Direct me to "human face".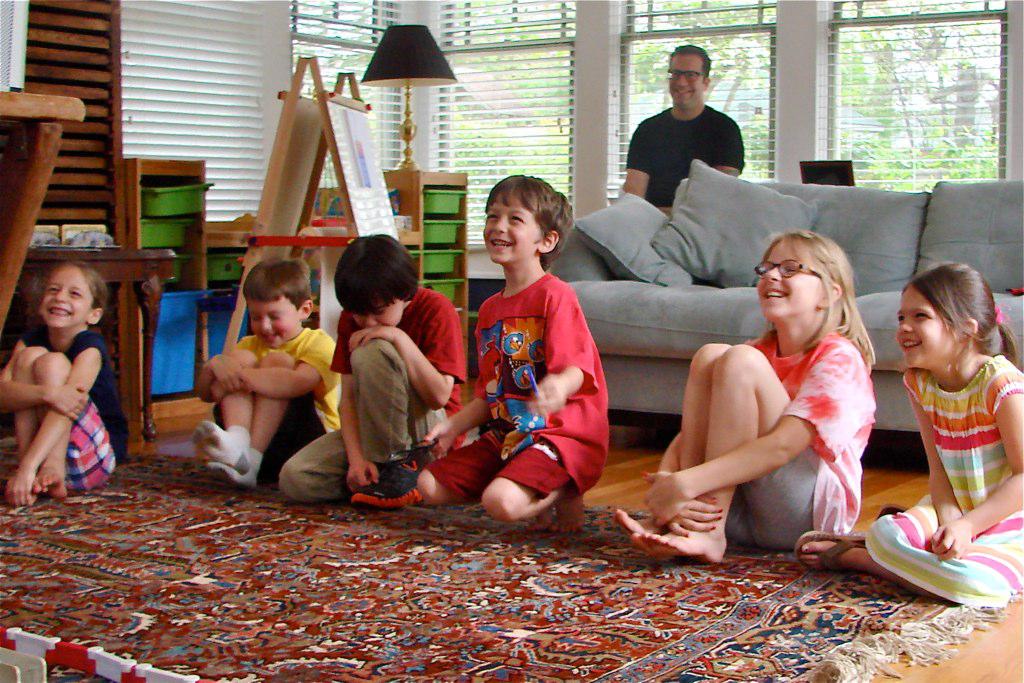
Direction: 352, 296, 405, 329.
